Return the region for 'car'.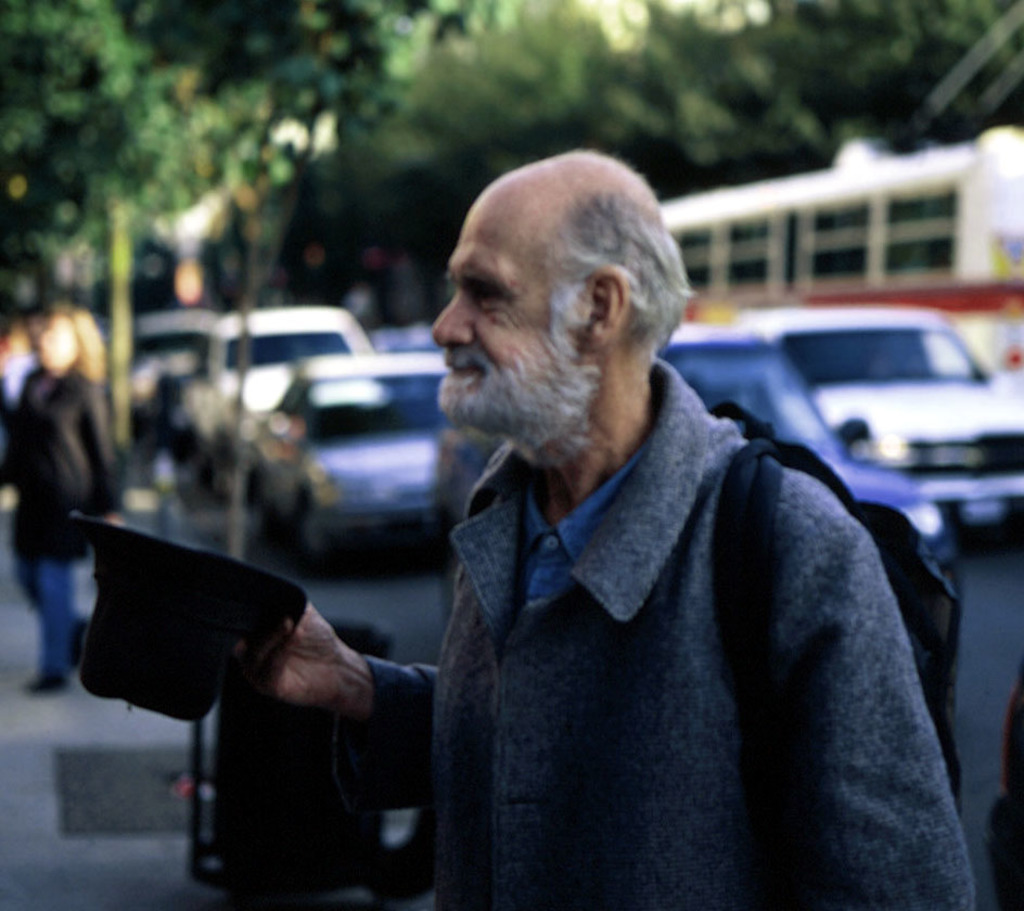
rect(257, 355, 452, 569).
